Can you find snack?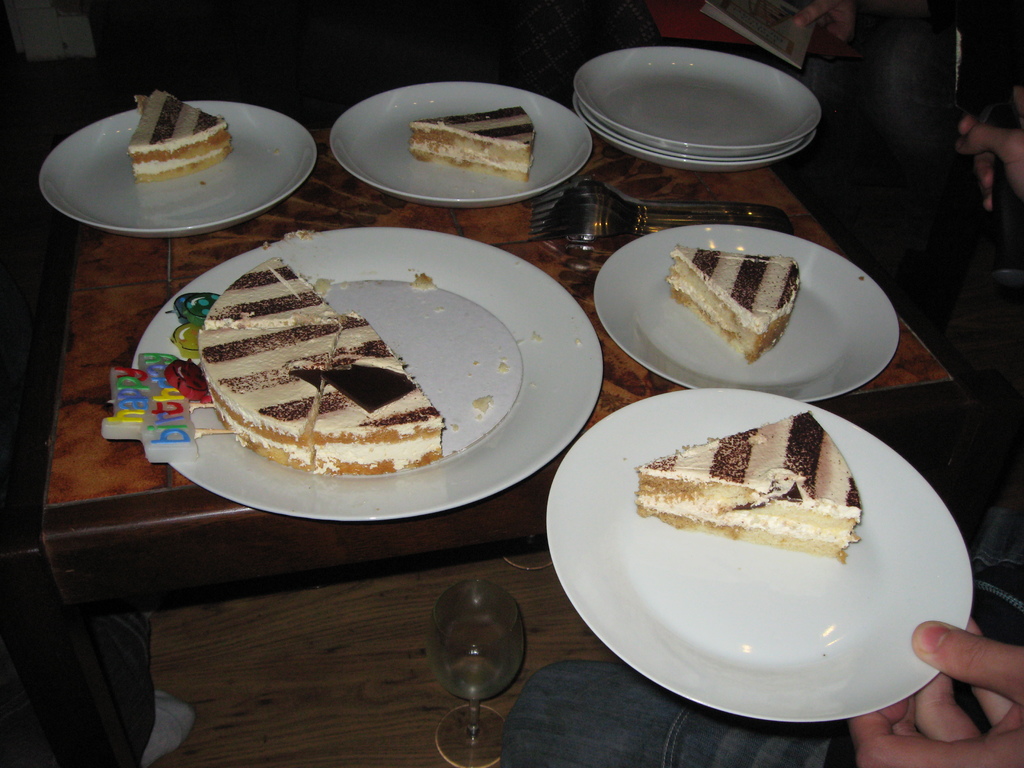
Yes, bounding box: (128,87,231,175).
